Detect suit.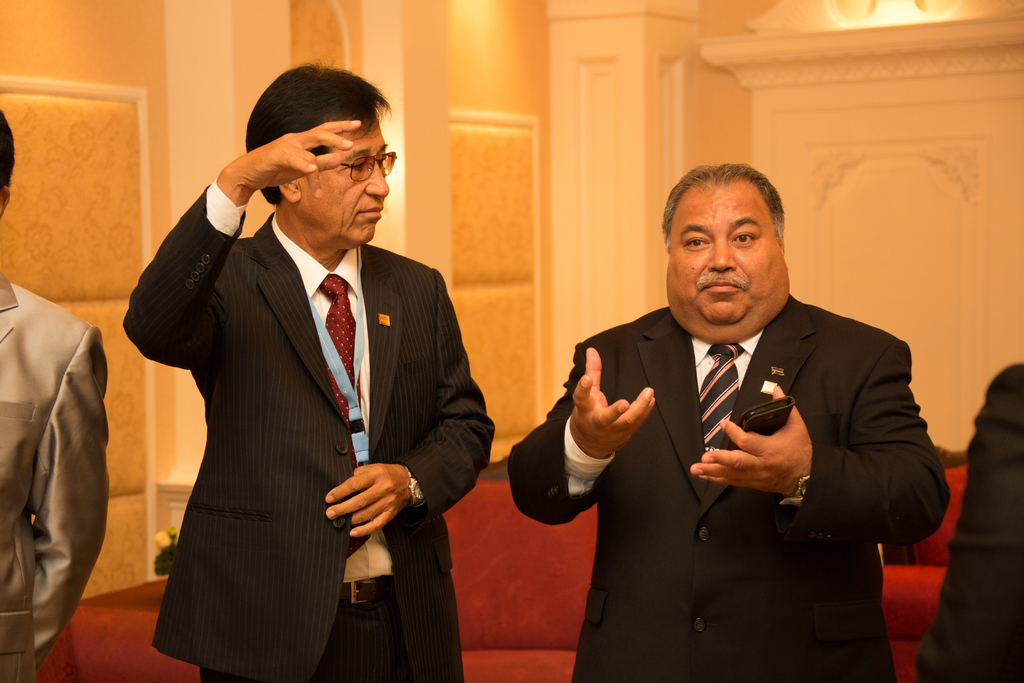
Detected at (0,272,105,682).
